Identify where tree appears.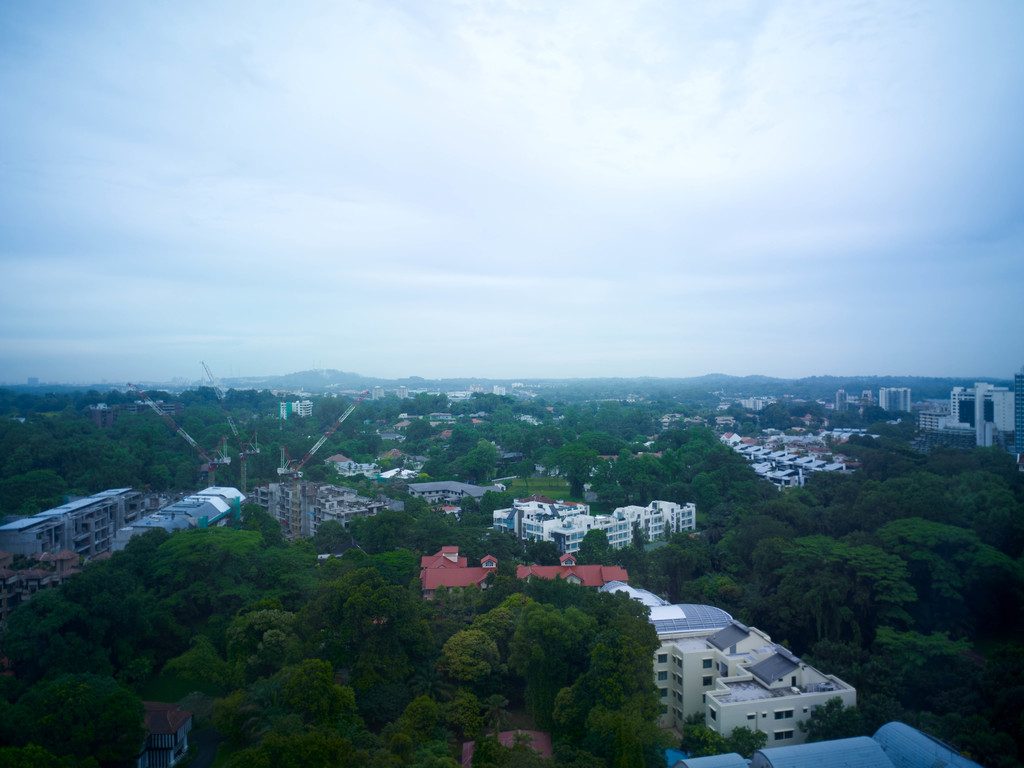
Appears at 133,431,154,457.
